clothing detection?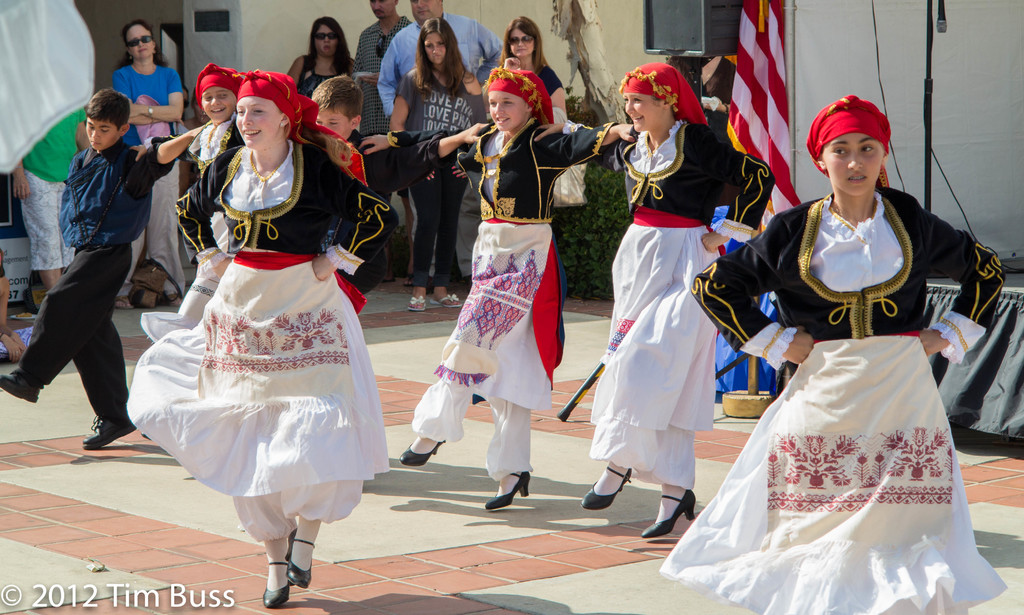
557/118/778/488
